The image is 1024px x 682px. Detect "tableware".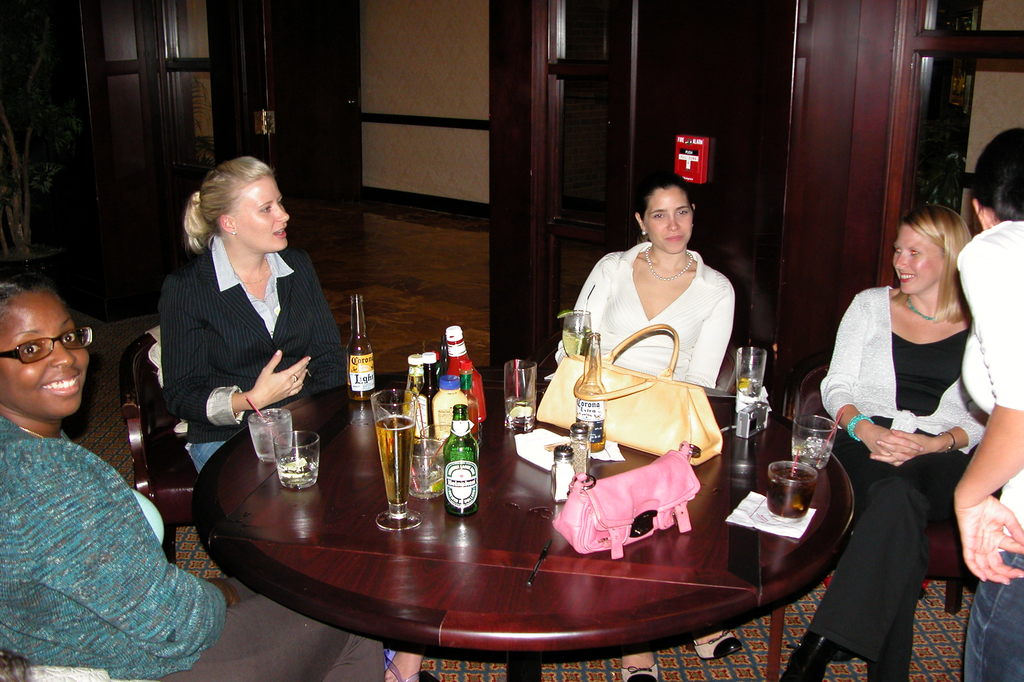
Detection: select_region(553, 446, 575, 504).
